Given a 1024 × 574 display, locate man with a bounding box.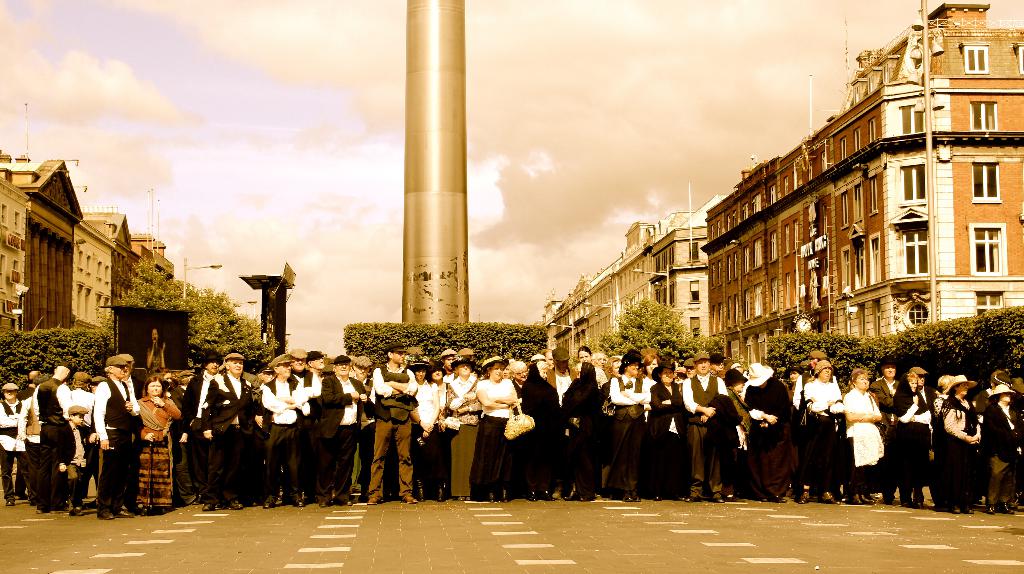
Located: <region>251, 365, 274, 398</region>.
